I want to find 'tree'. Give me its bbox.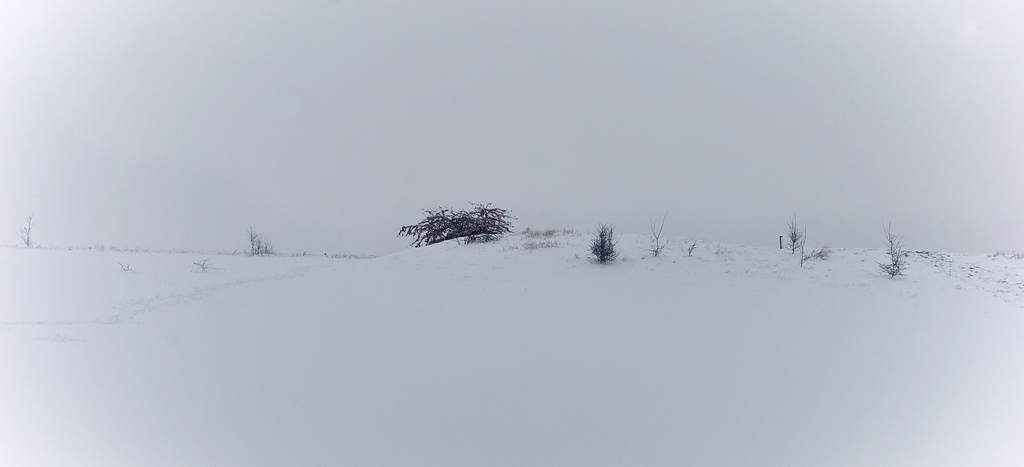
(783,210,804,258).
